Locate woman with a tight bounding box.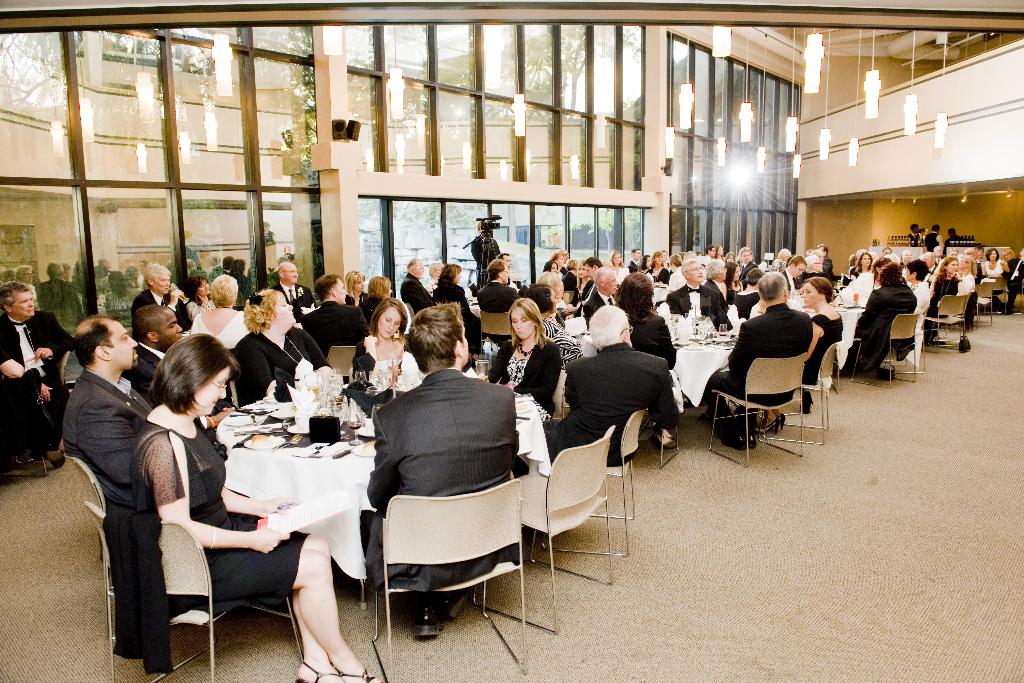
[426, 260, 445, 294].
